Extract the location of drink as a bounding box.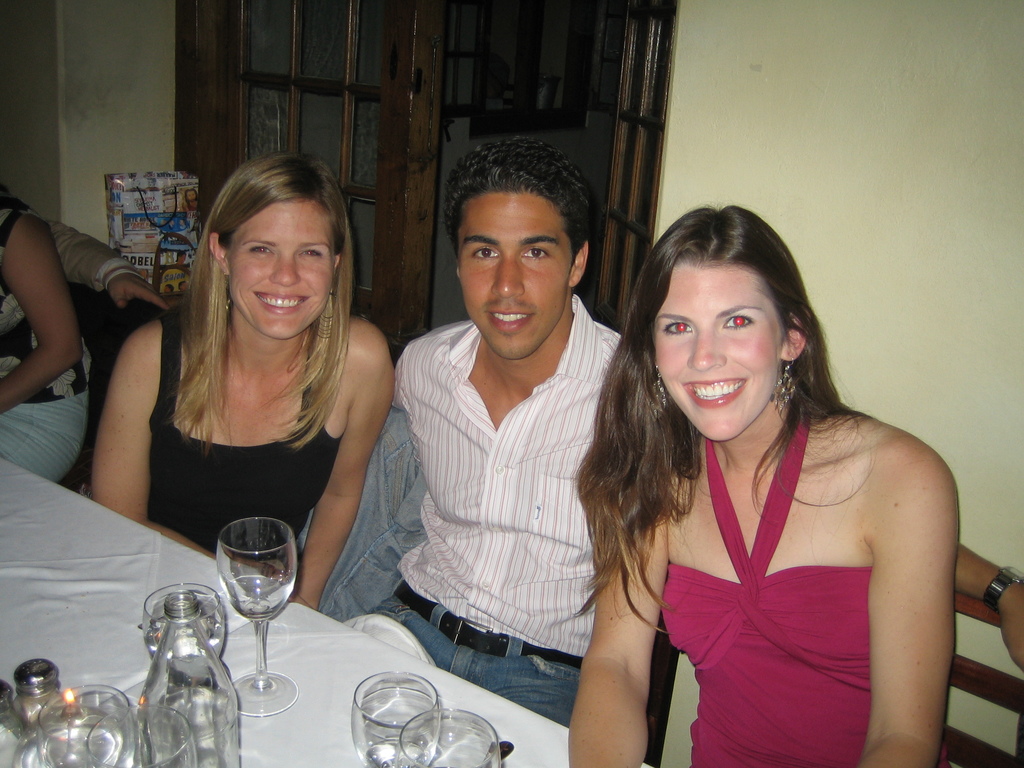
201:521:283:633.
